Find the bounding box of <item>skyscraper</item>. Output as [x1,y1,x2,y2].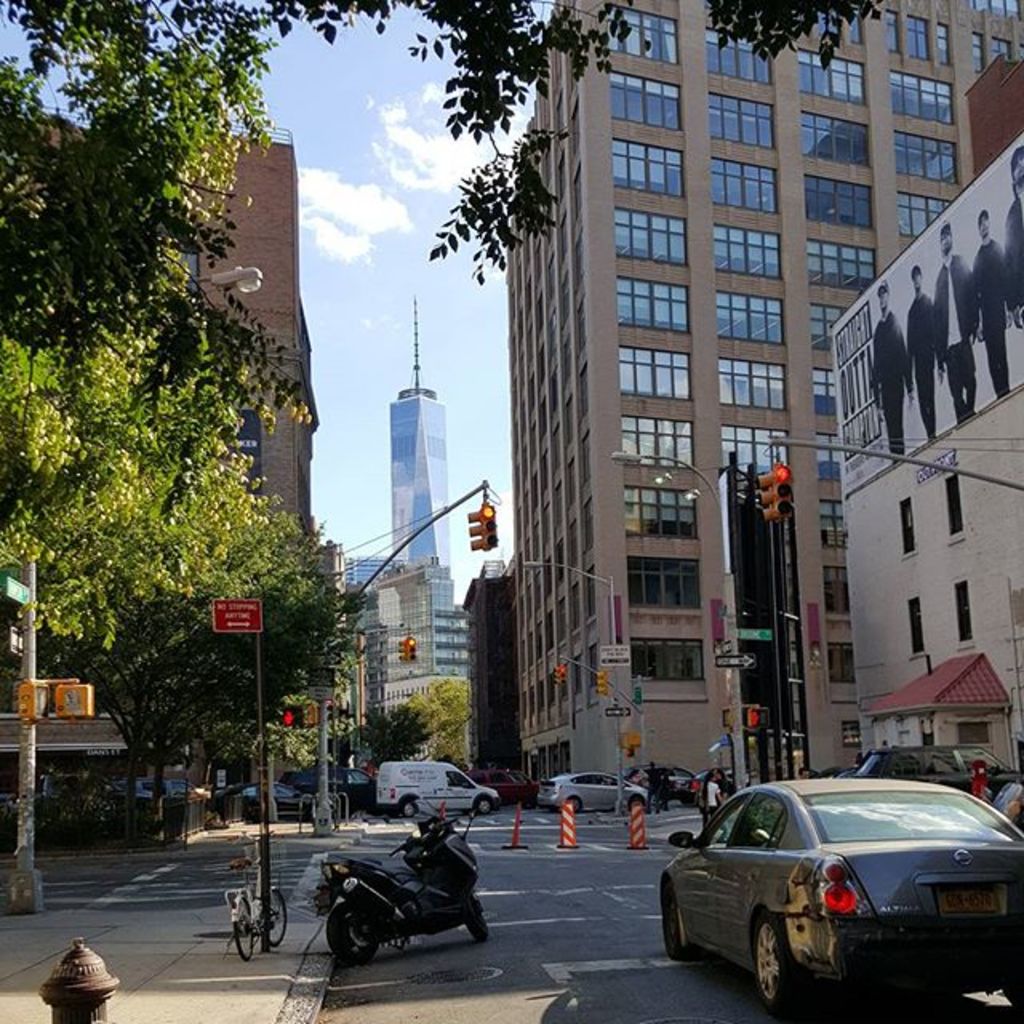
[392,296,456,579].
